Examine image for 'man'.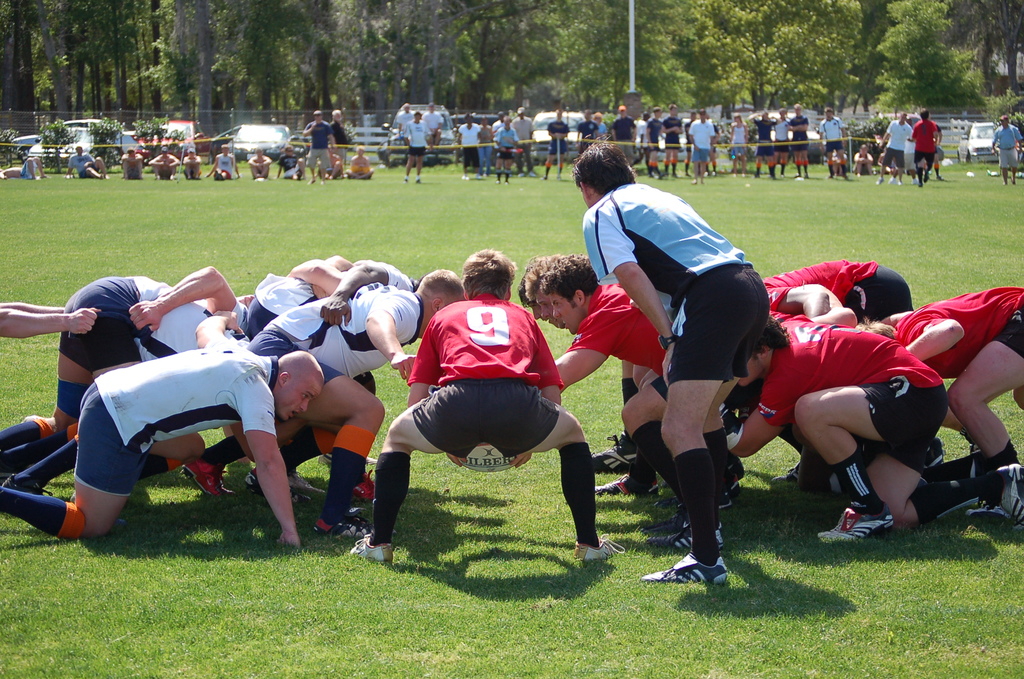
Examination result: bbox=[404, 111, 427, 183].
